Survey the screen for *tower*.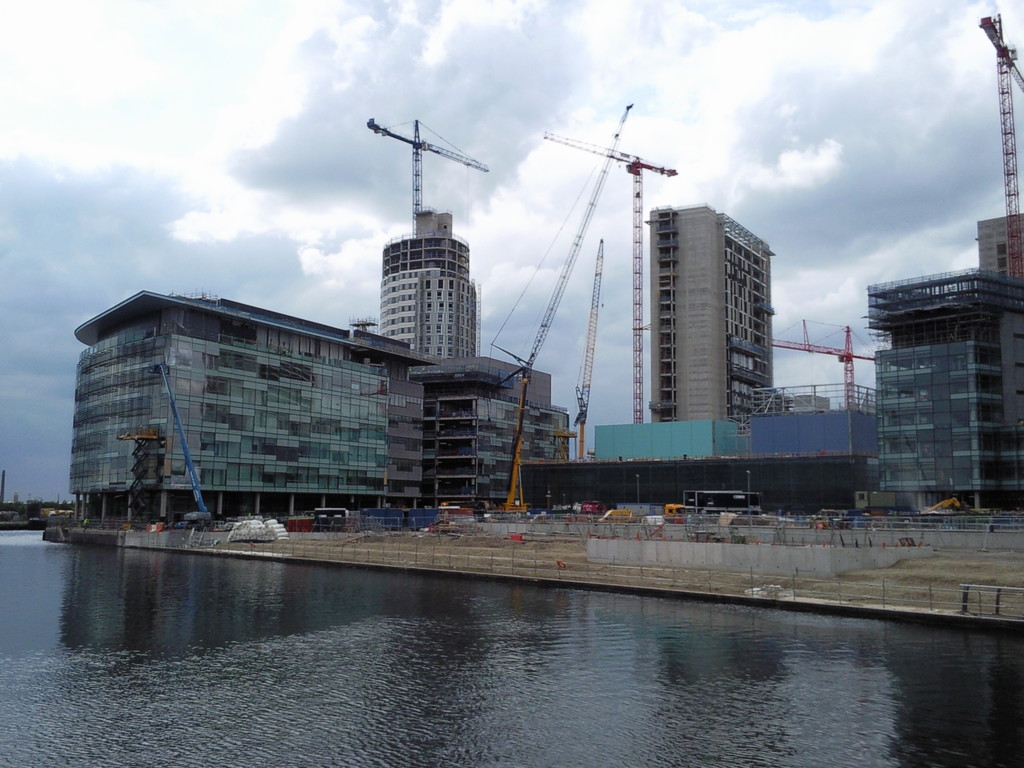
Survey found: bbox=(353, 127, 490, 364).
